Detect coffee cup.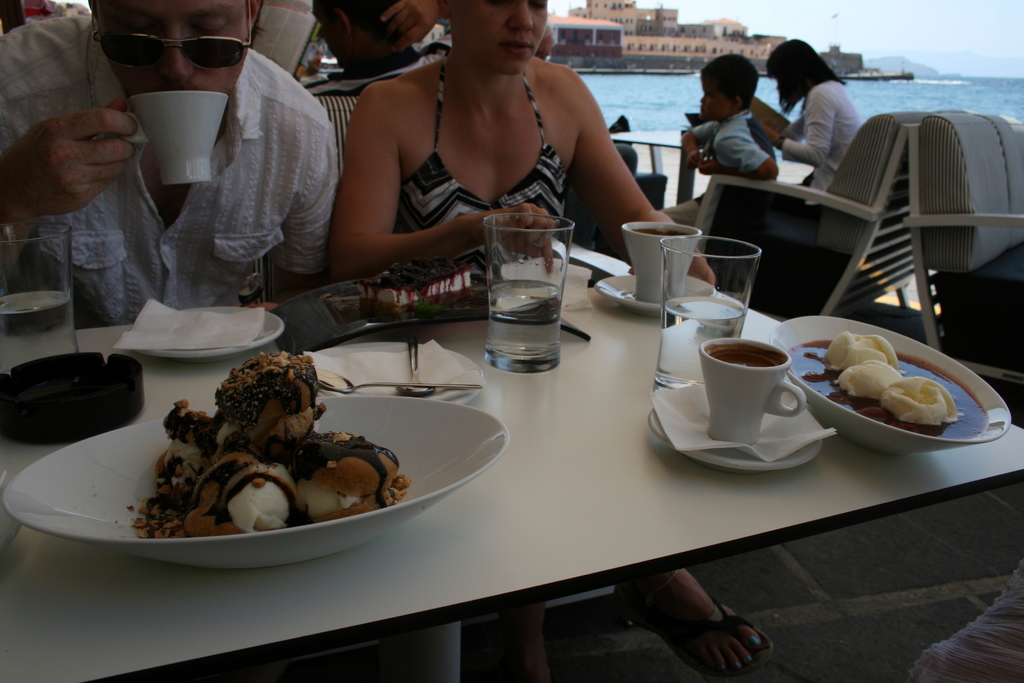
Detected at select_region(698, 339, 807, 450).
